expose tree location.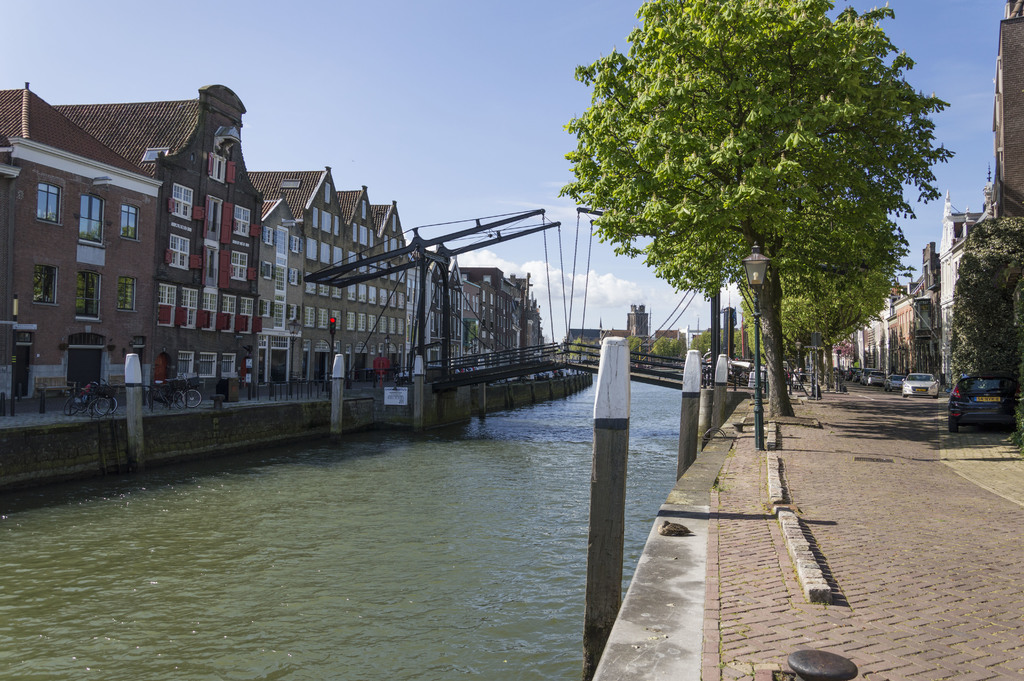
Exposed at locate(626, 338, 644, 359).
